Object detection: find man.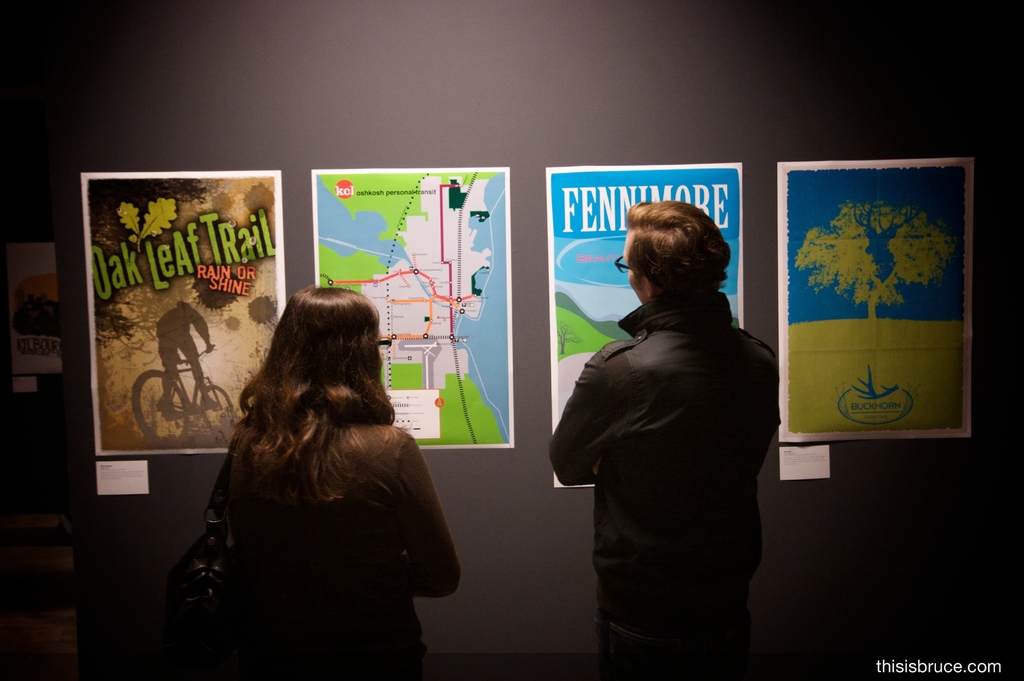
BBox(155, 301, 221, 414).
